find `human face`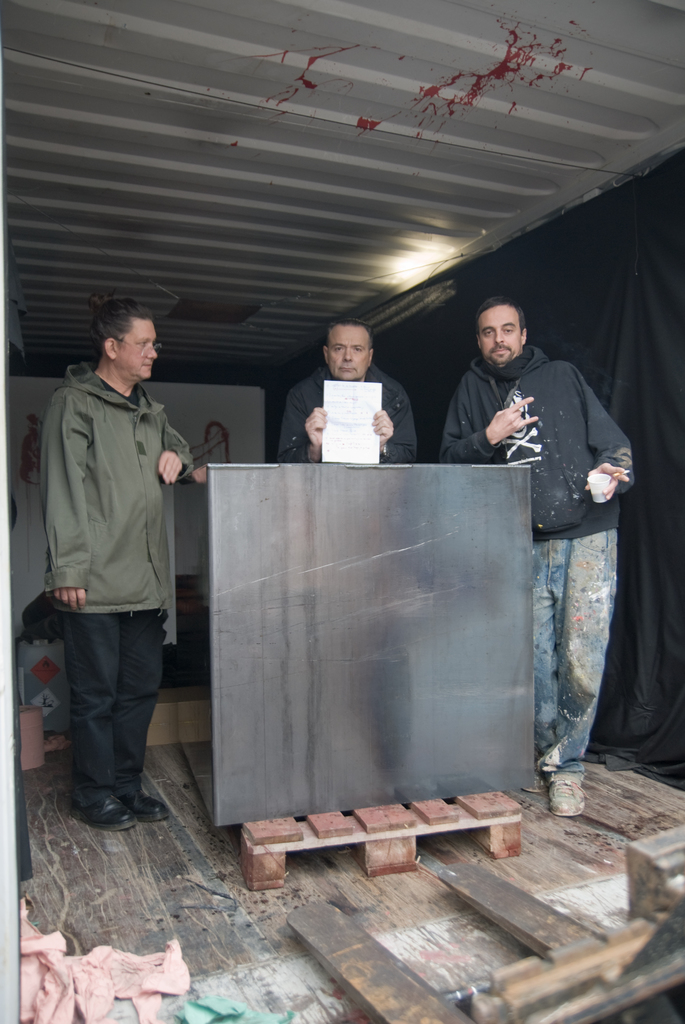
116/317/156/376
